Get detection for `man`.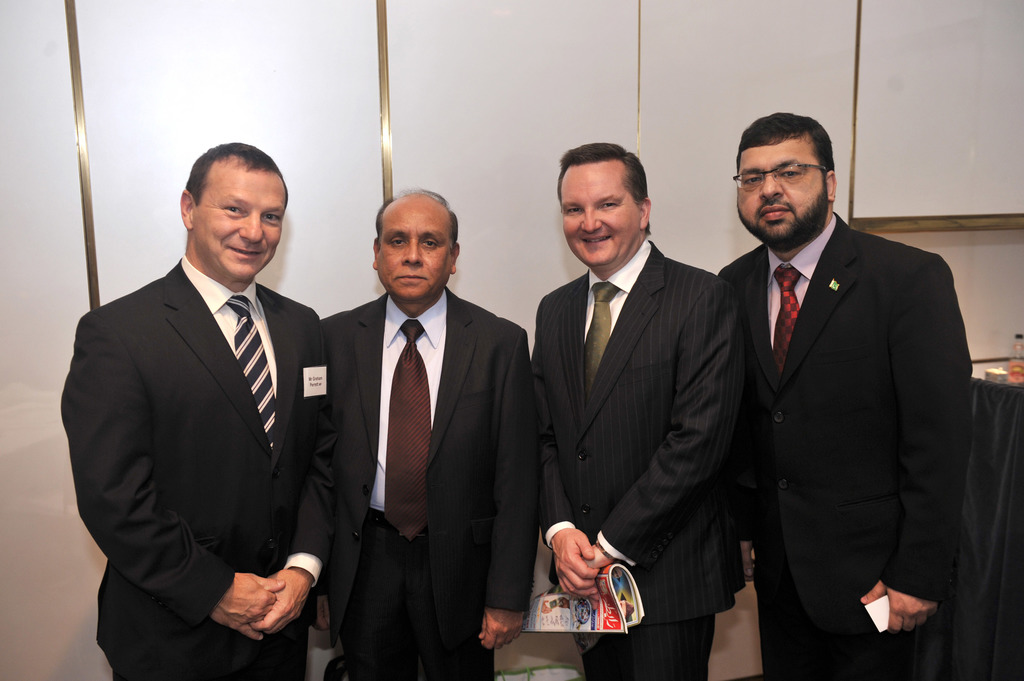
Detection: 528:140:744:680.
